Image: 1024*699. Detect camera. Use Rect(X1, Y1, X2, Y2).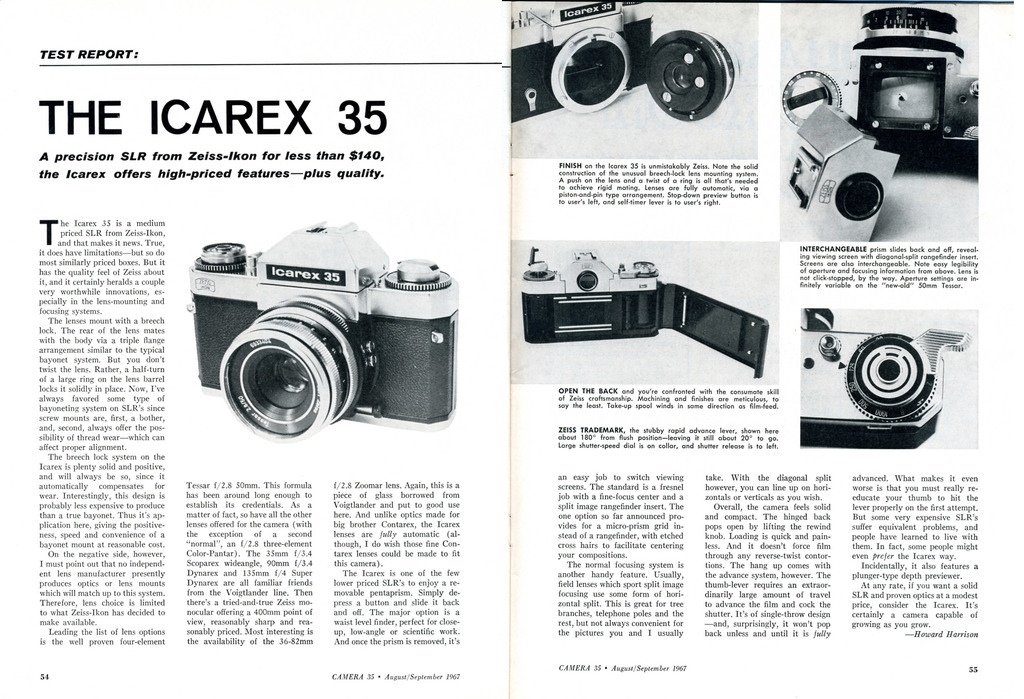
Rect(783, 97, 900, 239).
